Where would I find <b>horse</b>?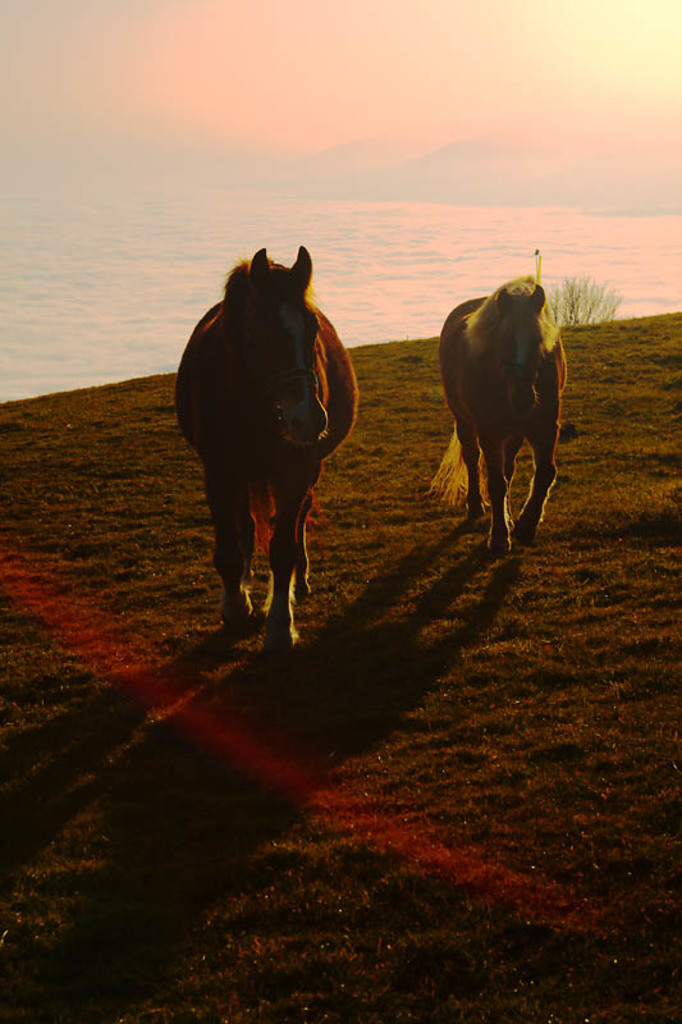
At pyautogui.locateOnScreen(426, 279, 572, 553).
